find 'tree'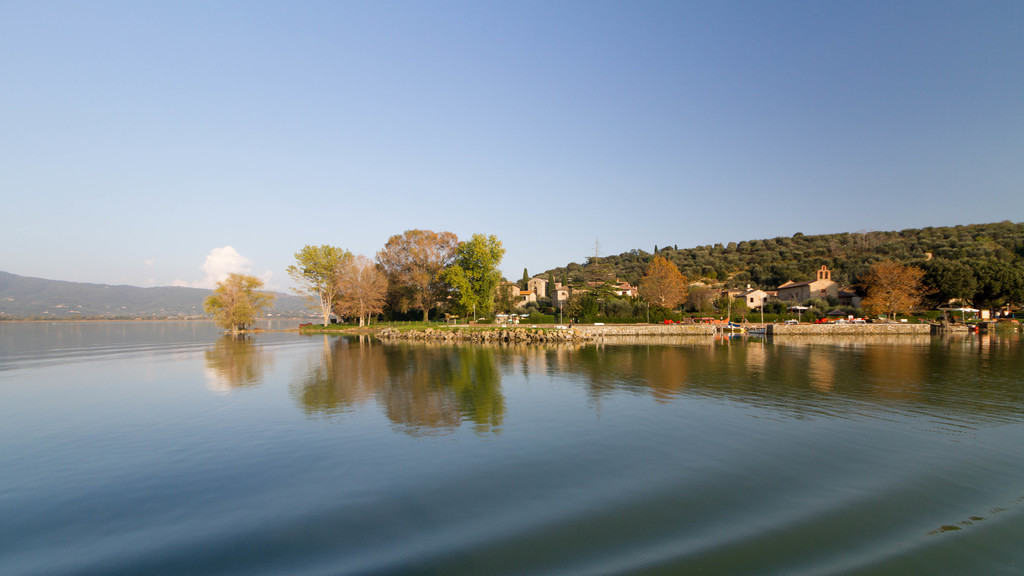
(x1=286, y1=243, x2=353, y2=326)
